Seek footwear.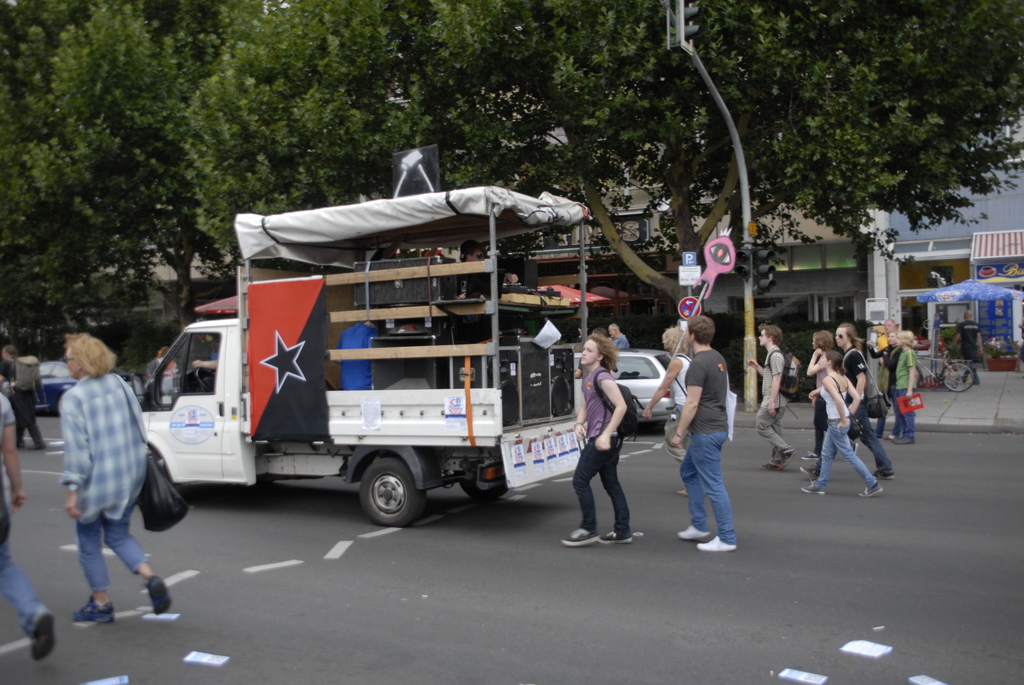
box(564, 519, 607, 551).
